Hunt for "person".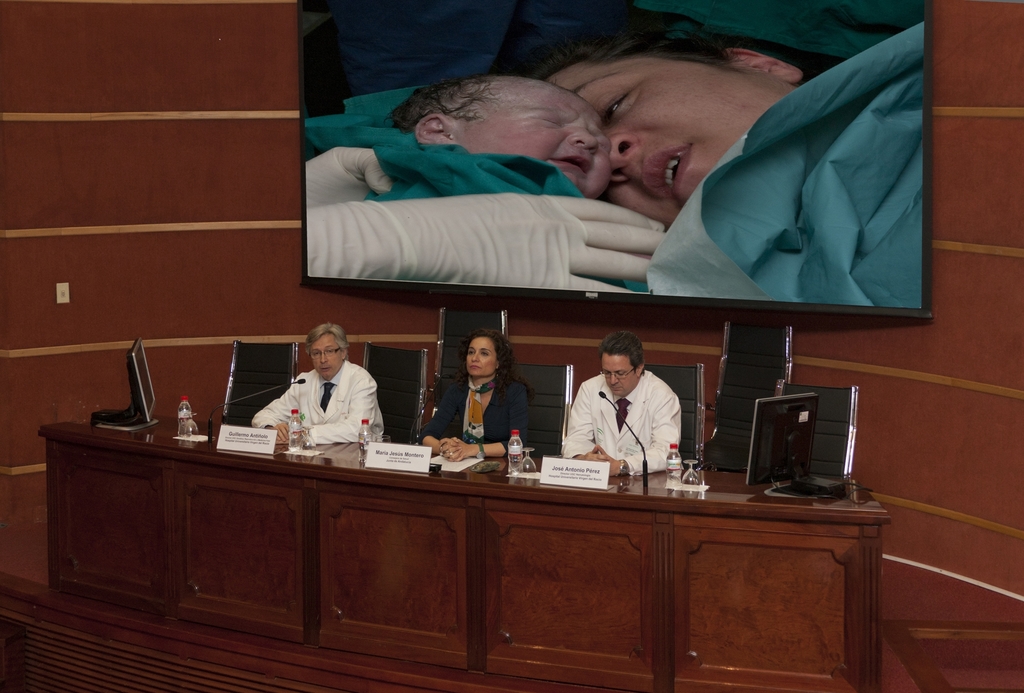
Hunted down at bbox(504, 21, 924, 301).
